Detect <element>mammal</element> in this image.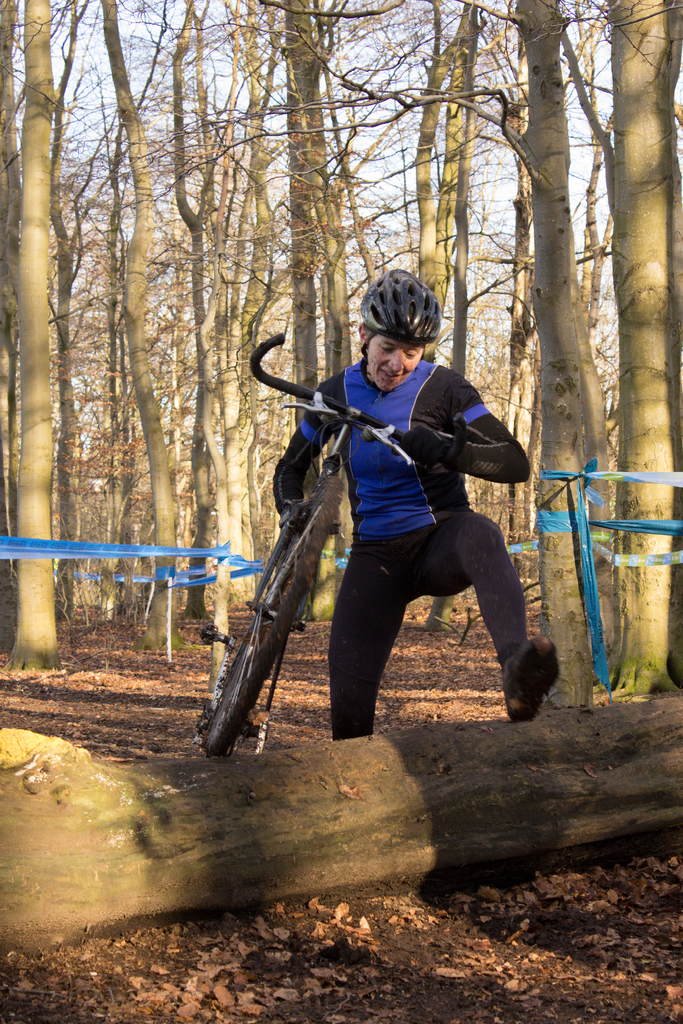
Detection: rect(251, 317, 549, 737).
